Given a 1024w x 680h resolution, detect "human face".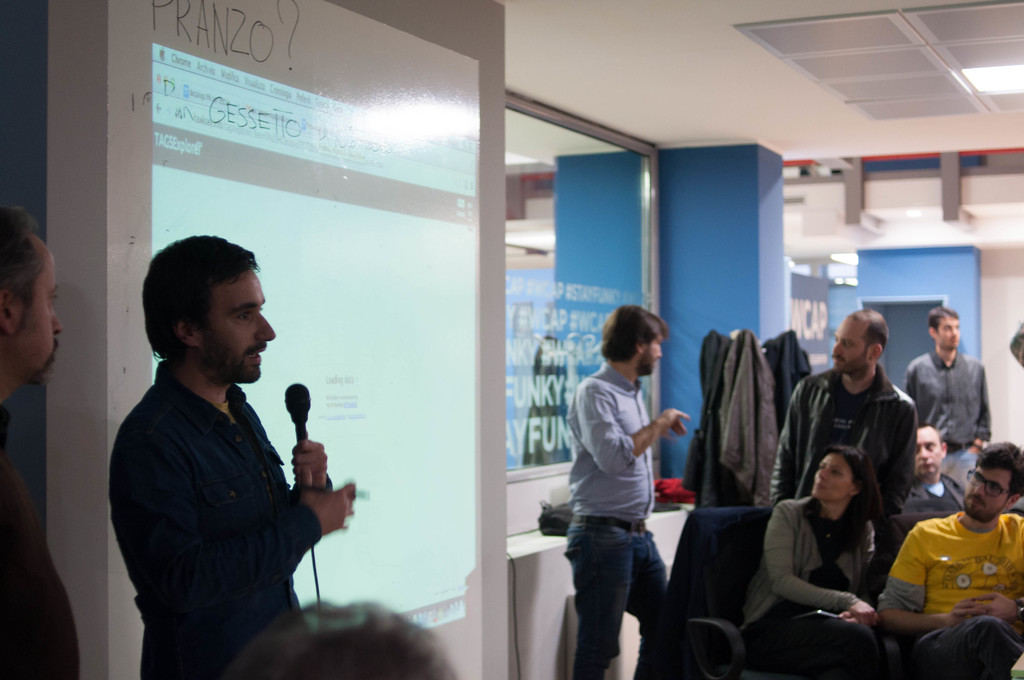
(913, 426, 942, 480).
